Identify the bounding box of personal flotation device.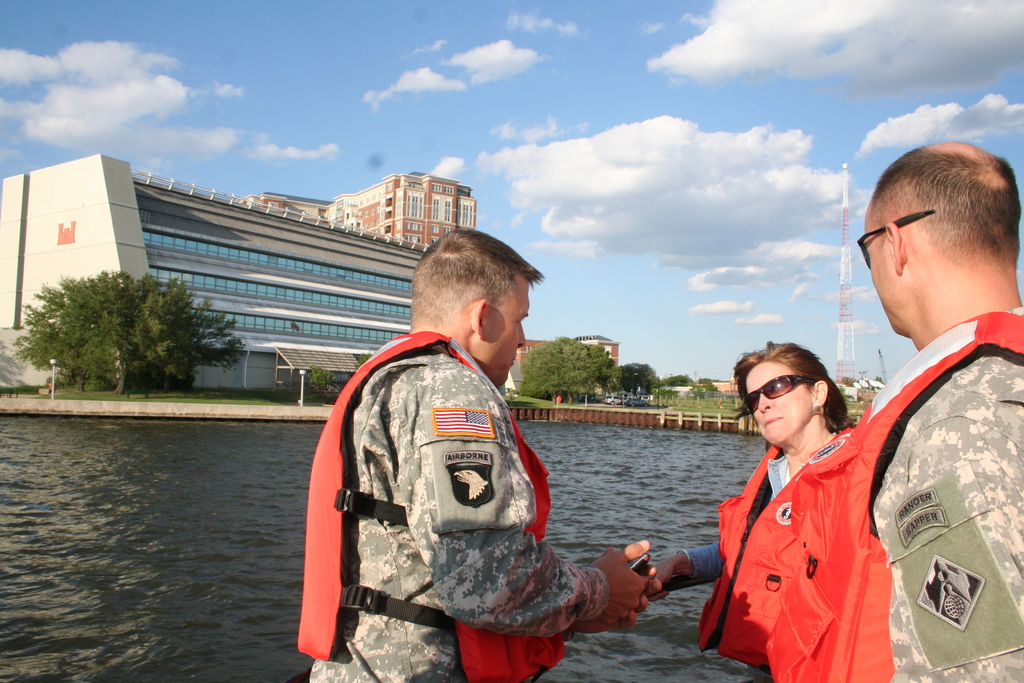
detection(291, 327, 564, 682).
